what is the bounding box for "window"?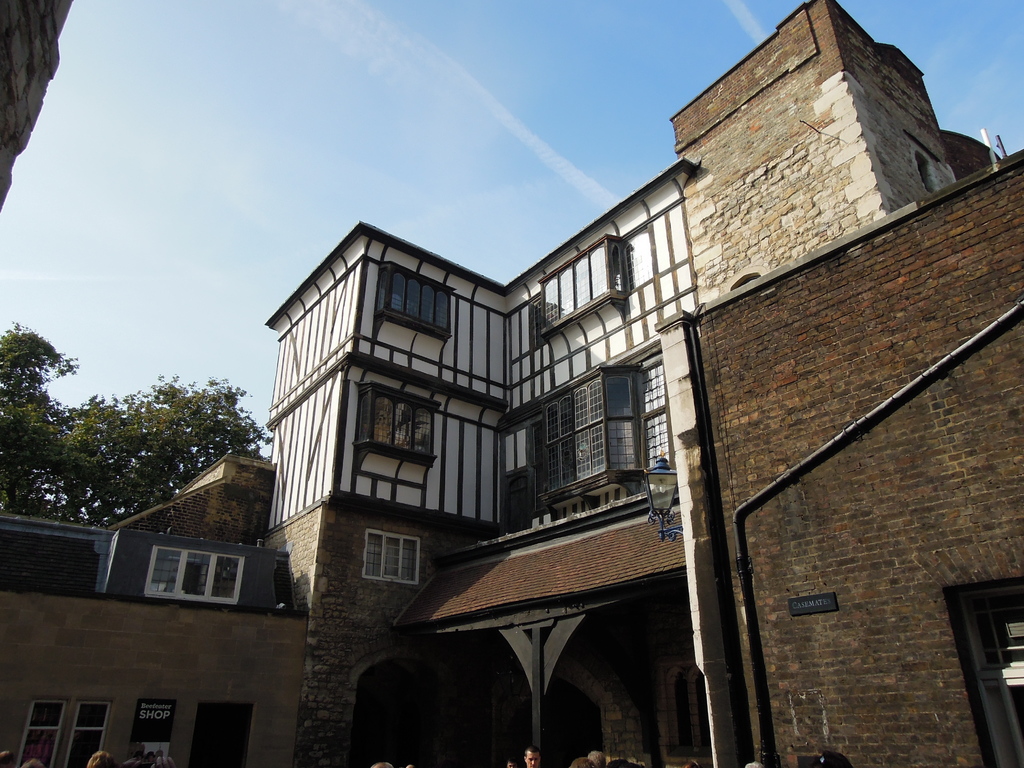
382/266/451/335.
